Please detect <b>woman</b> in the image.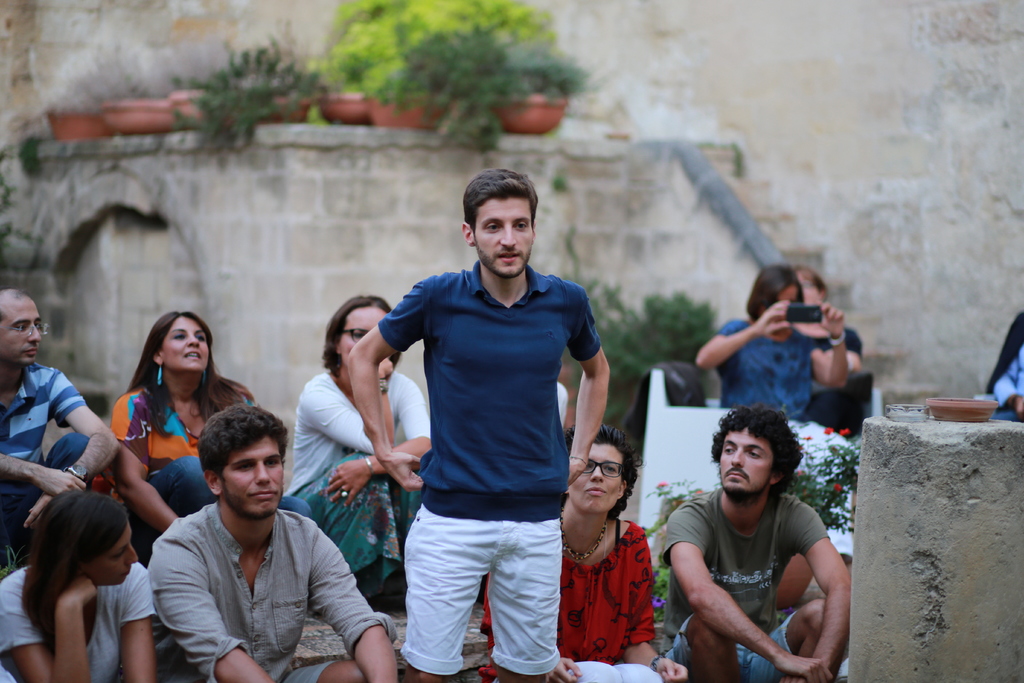
x1=974, y1=312, x2=1023, y2=423.
